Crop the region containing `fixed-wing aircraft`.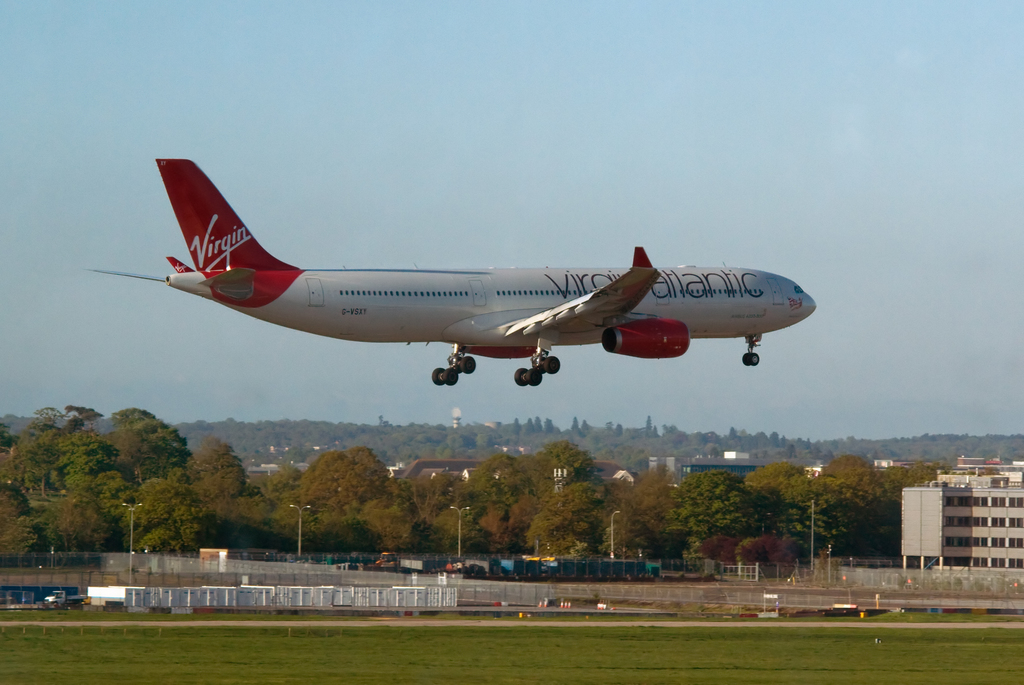
Crop region: locate(86, 156, 824, 385).
